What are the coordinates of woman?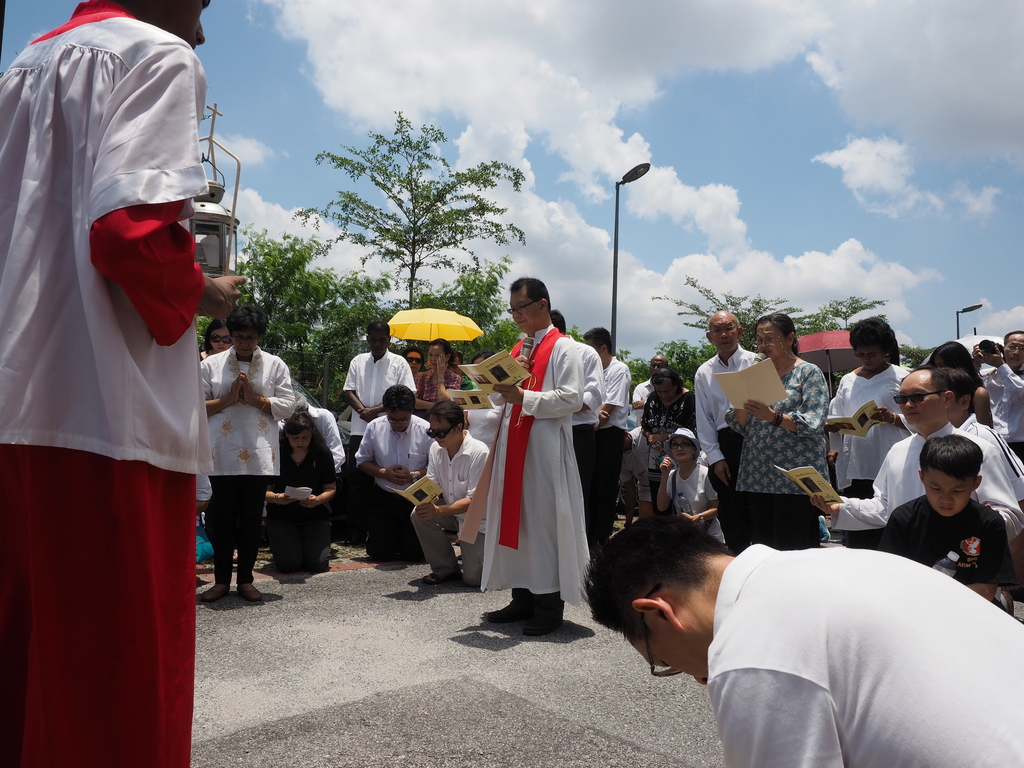
bbox(403, 345, 420, 372).
